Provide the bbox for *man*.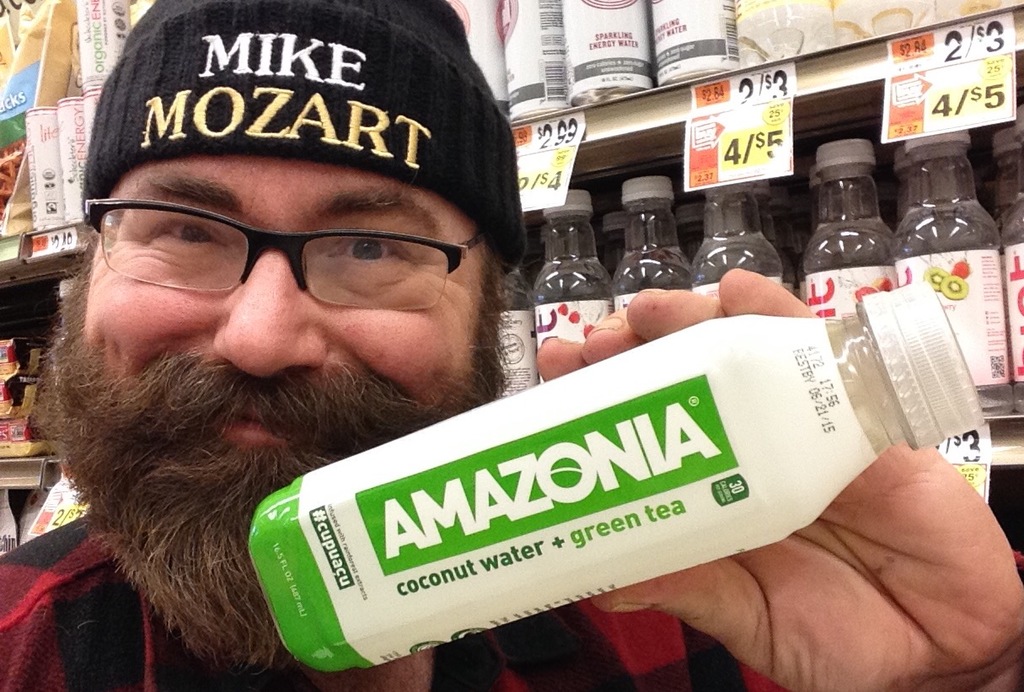
17, 0, 915, 690.
